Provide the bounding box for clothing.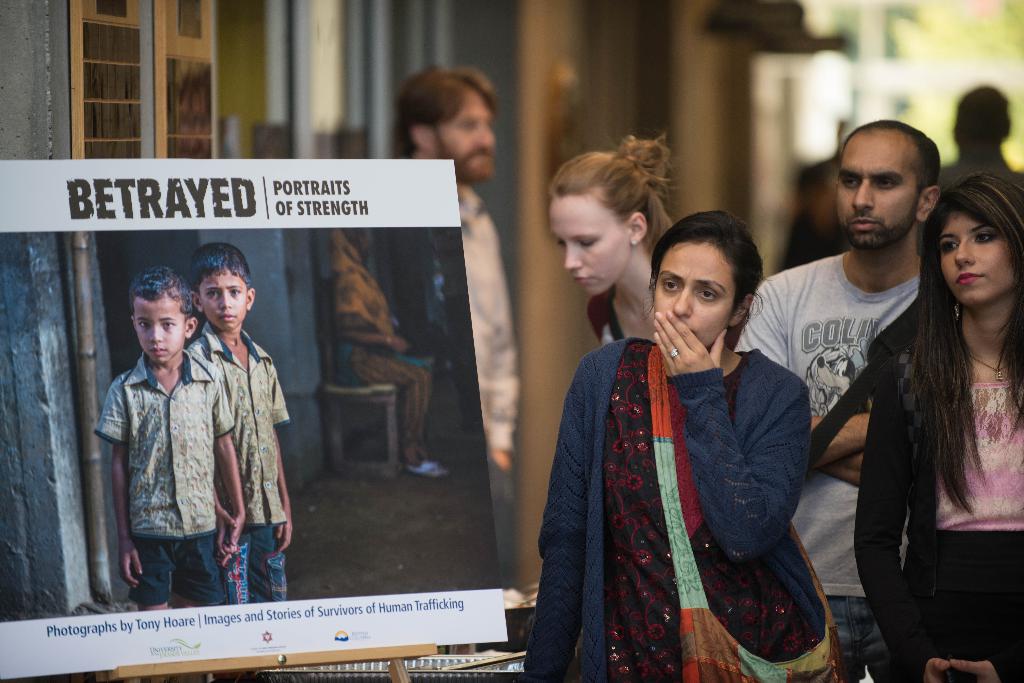
detection(92, 312, 237, 597).
